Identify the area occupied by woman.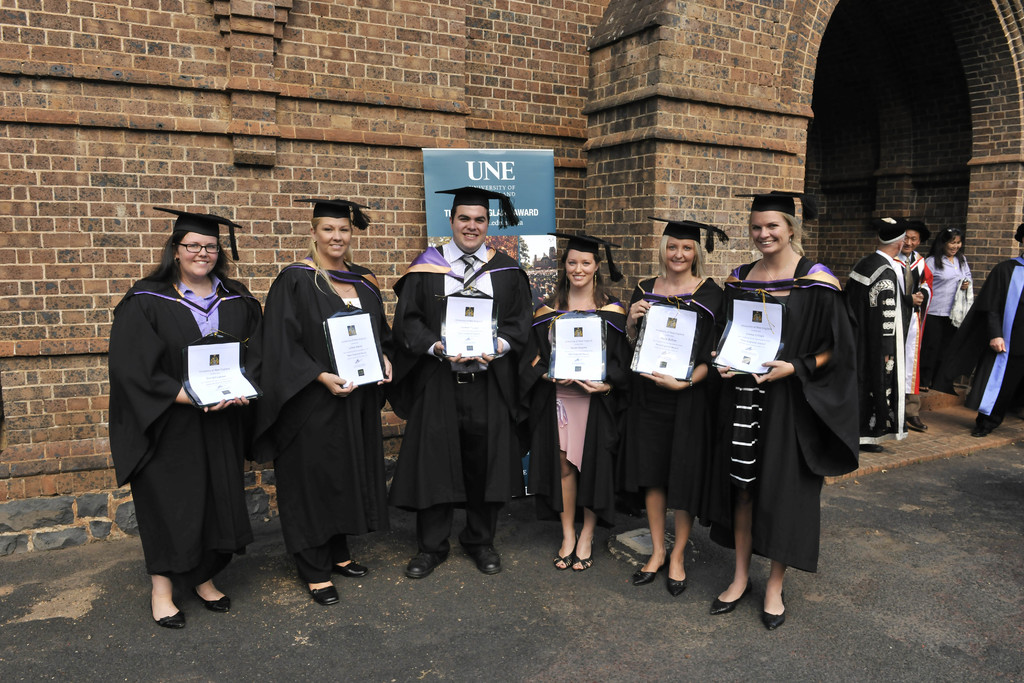
Area: crop(109, 213, 275, 620).
